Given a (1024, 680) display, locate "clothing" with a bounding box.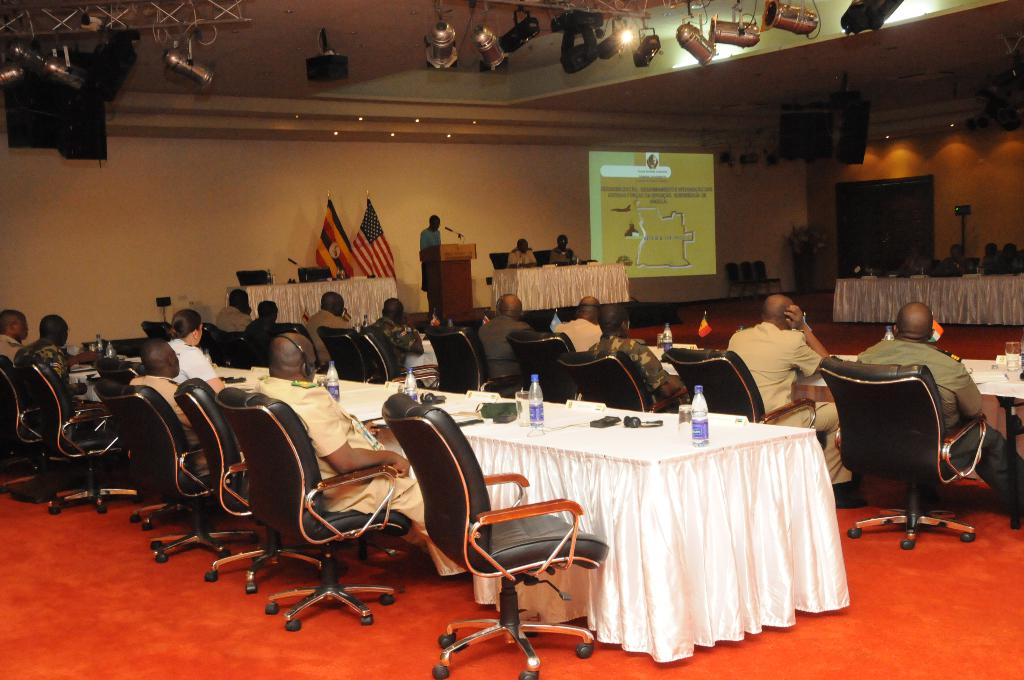
Located: x1=0, y1=332, x2=11, y2=365.
